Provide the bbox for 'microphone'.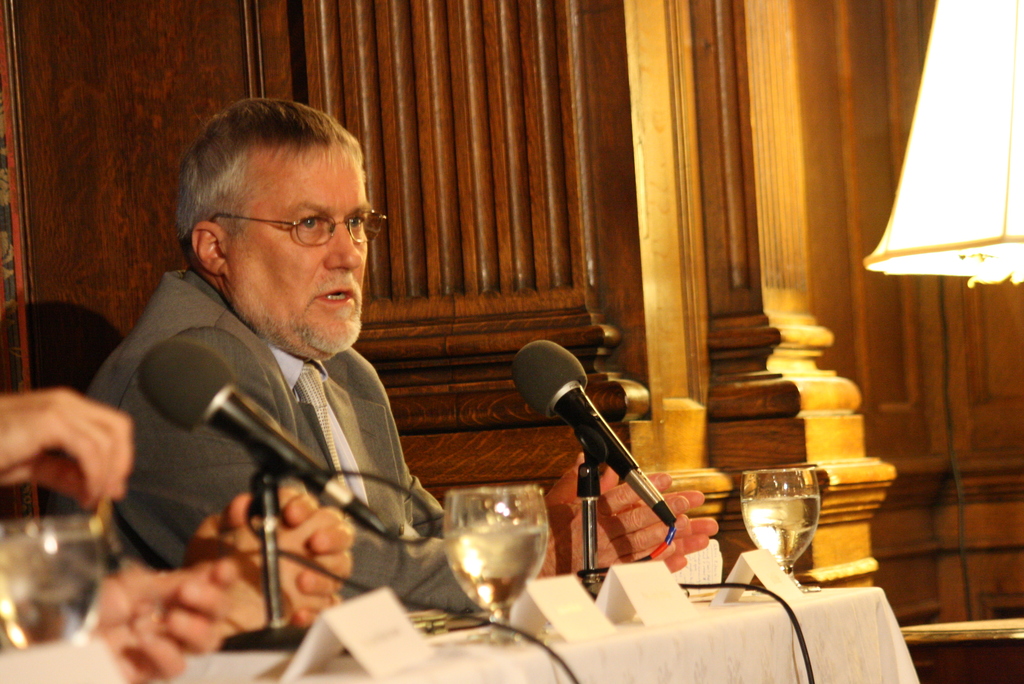
crop(129, 336, 399, 545).
